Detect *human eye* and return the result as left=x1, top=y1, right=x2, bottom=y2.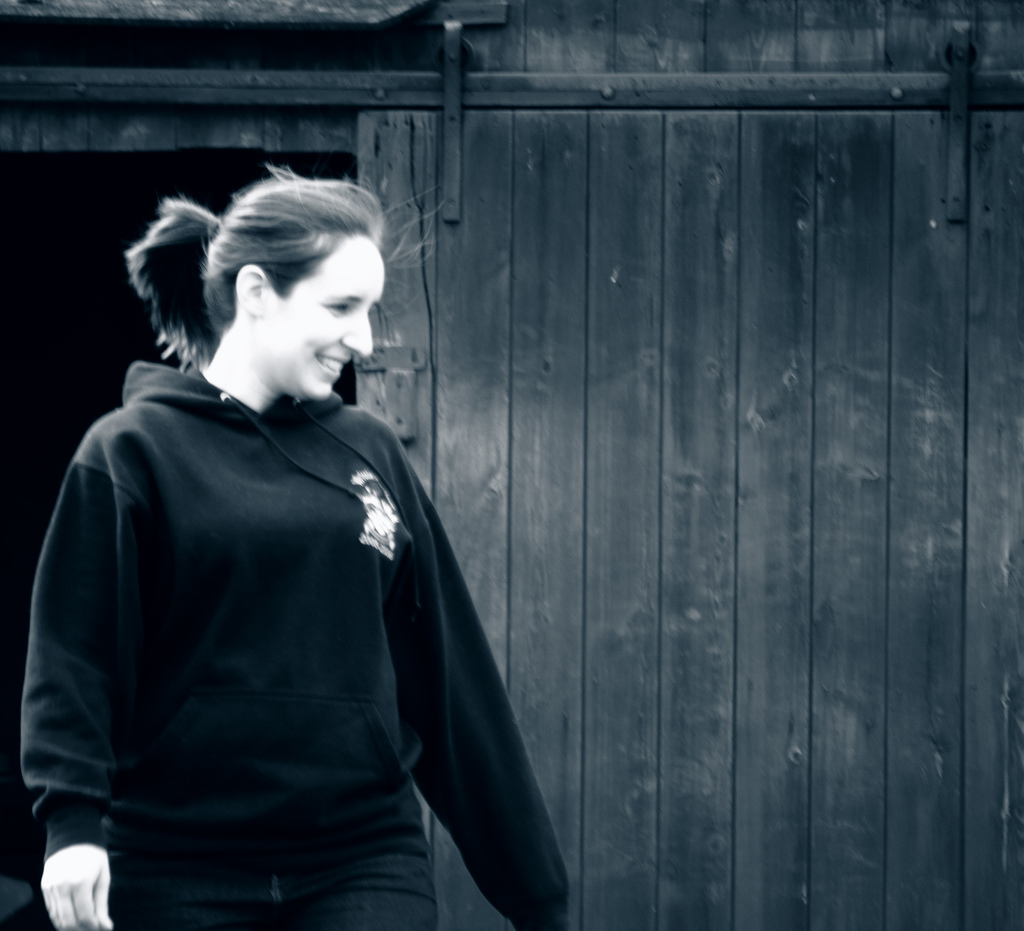
left=322, top=296, right=355, bottom=323.
